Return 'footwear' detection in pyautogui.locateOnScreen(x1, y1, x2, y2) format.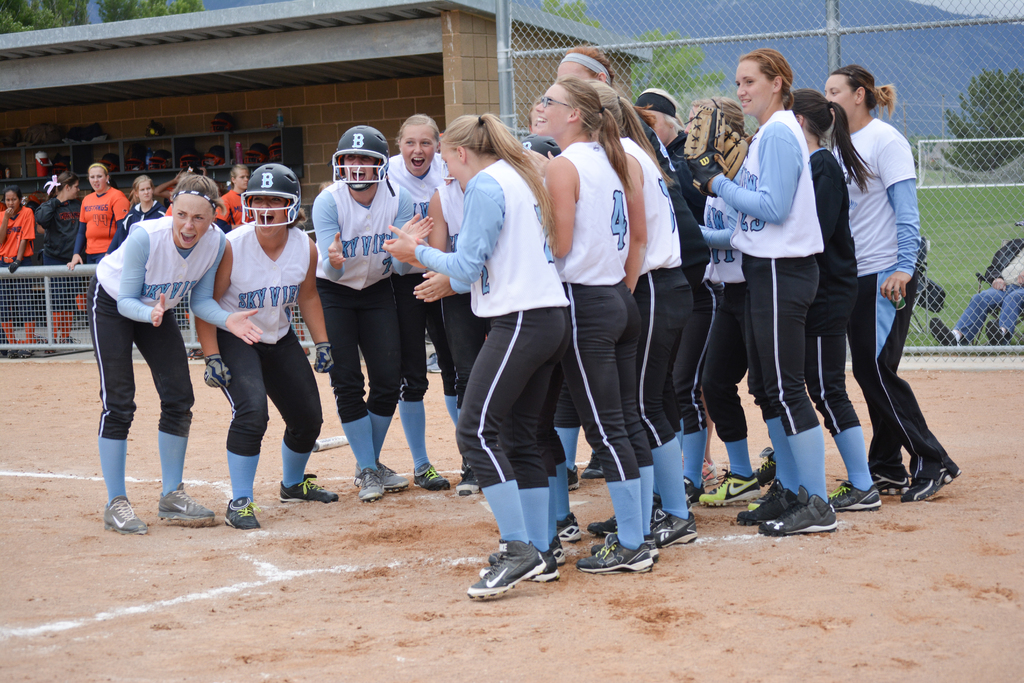
pyautogui.locateOnScreen(645, 508, 704, 550).
